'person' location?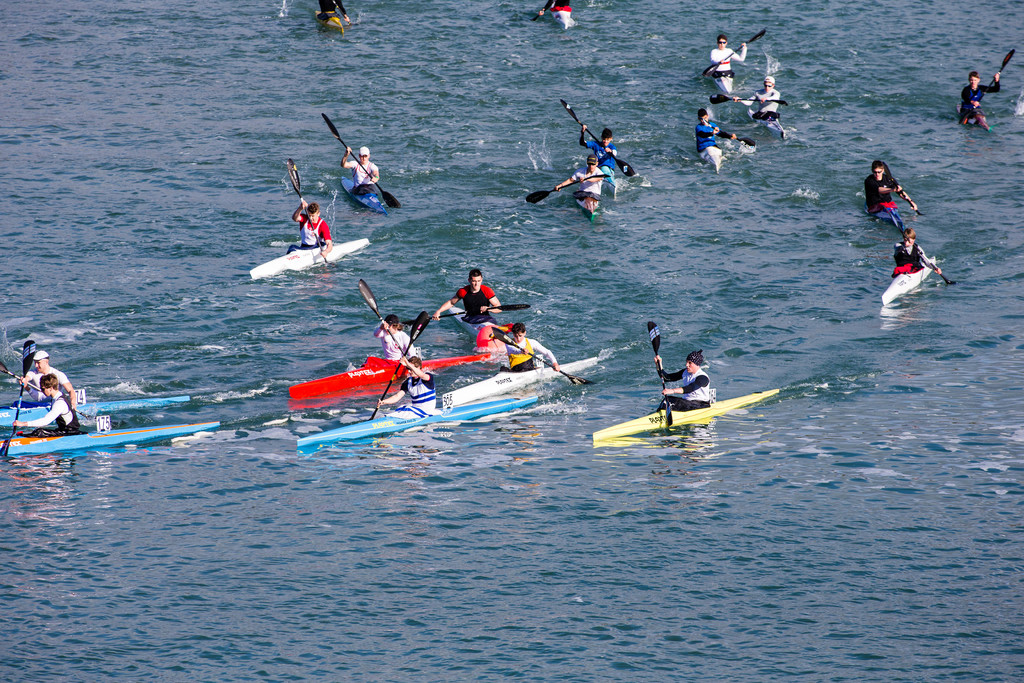
Rect(486, 317, 555, 375)
